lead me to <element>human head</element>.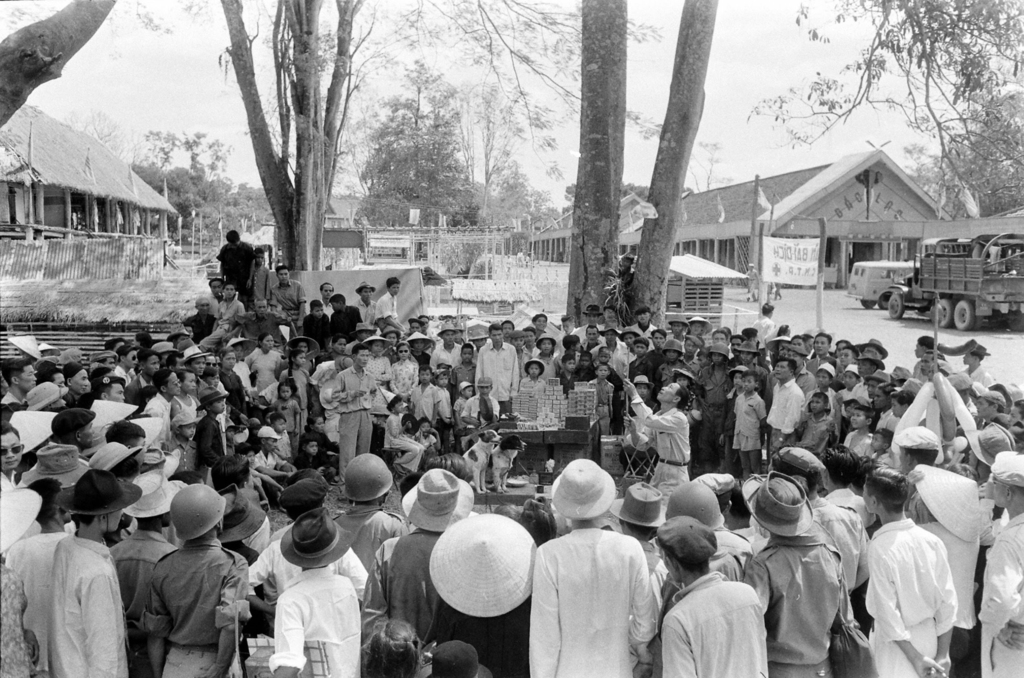
Lead to 920/349/934/376.
